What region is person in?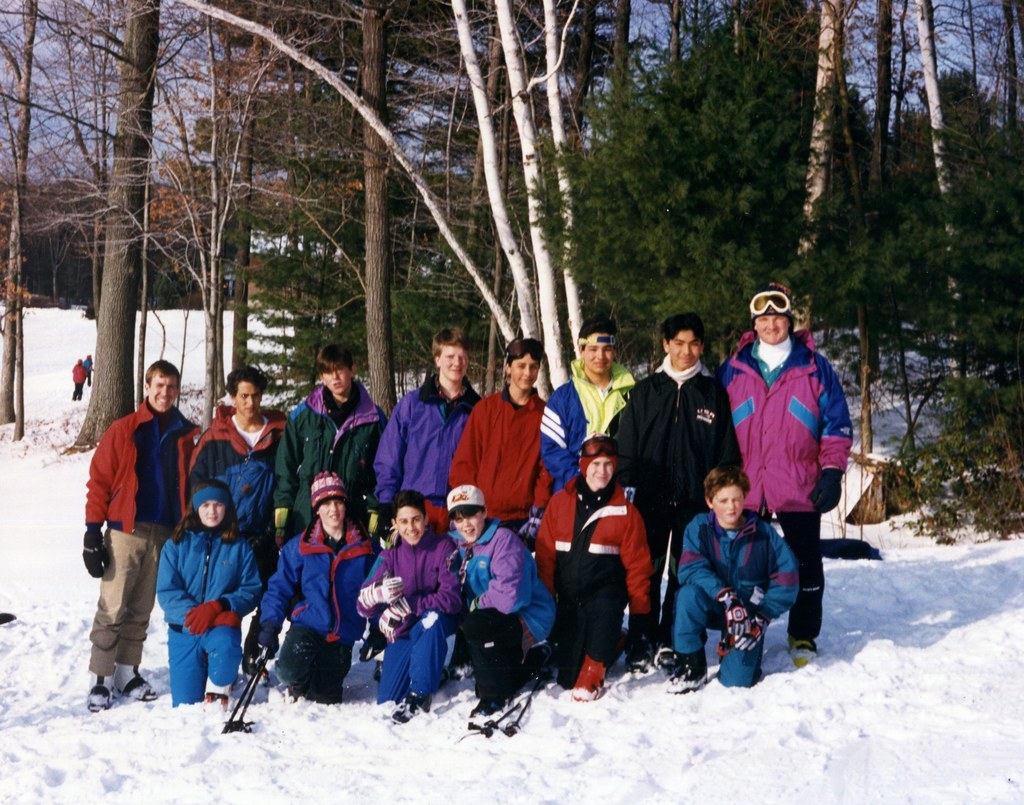
(79,354,178,721).
